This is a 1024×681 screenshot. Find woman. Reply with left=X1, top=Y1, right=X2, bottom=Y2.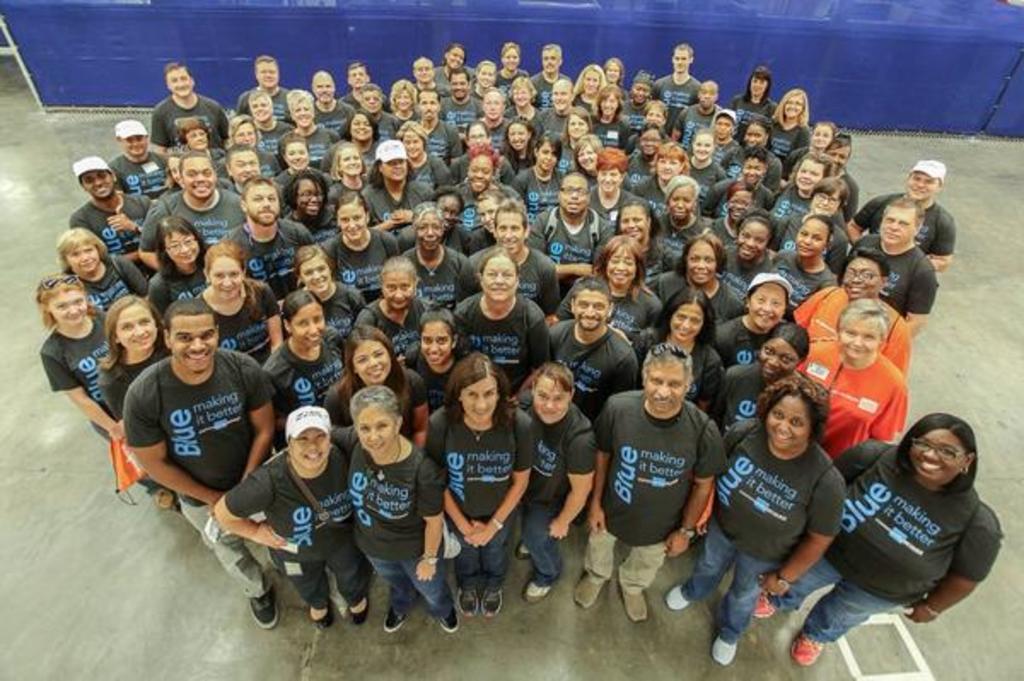
left=463, top=184, right=510, bottom=256.
